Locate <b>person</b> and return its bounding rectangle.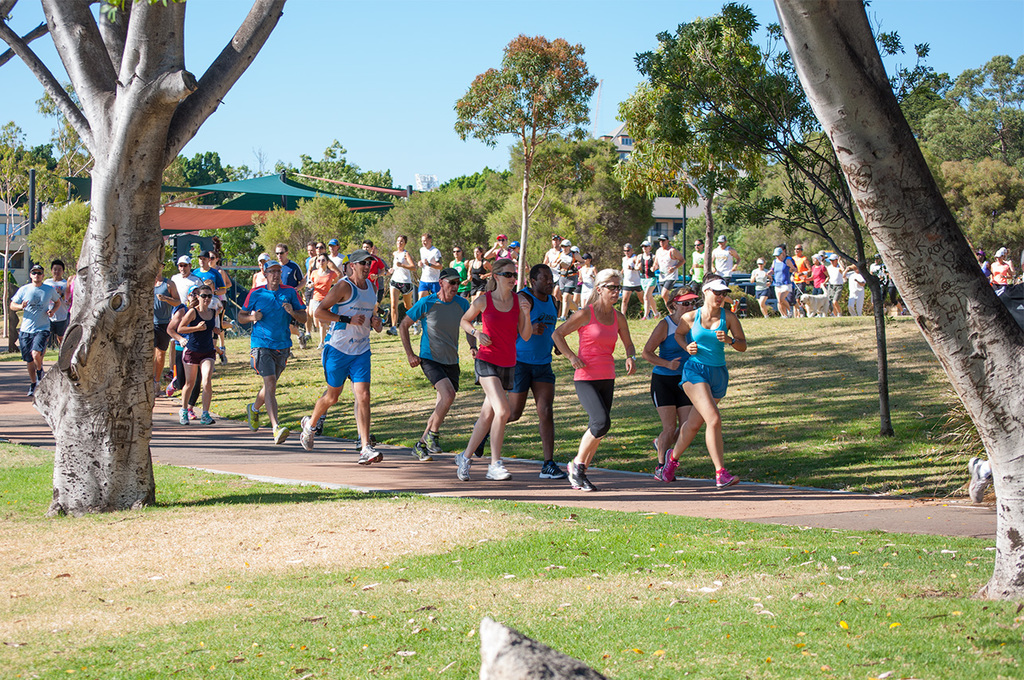
468,247,491,291.
